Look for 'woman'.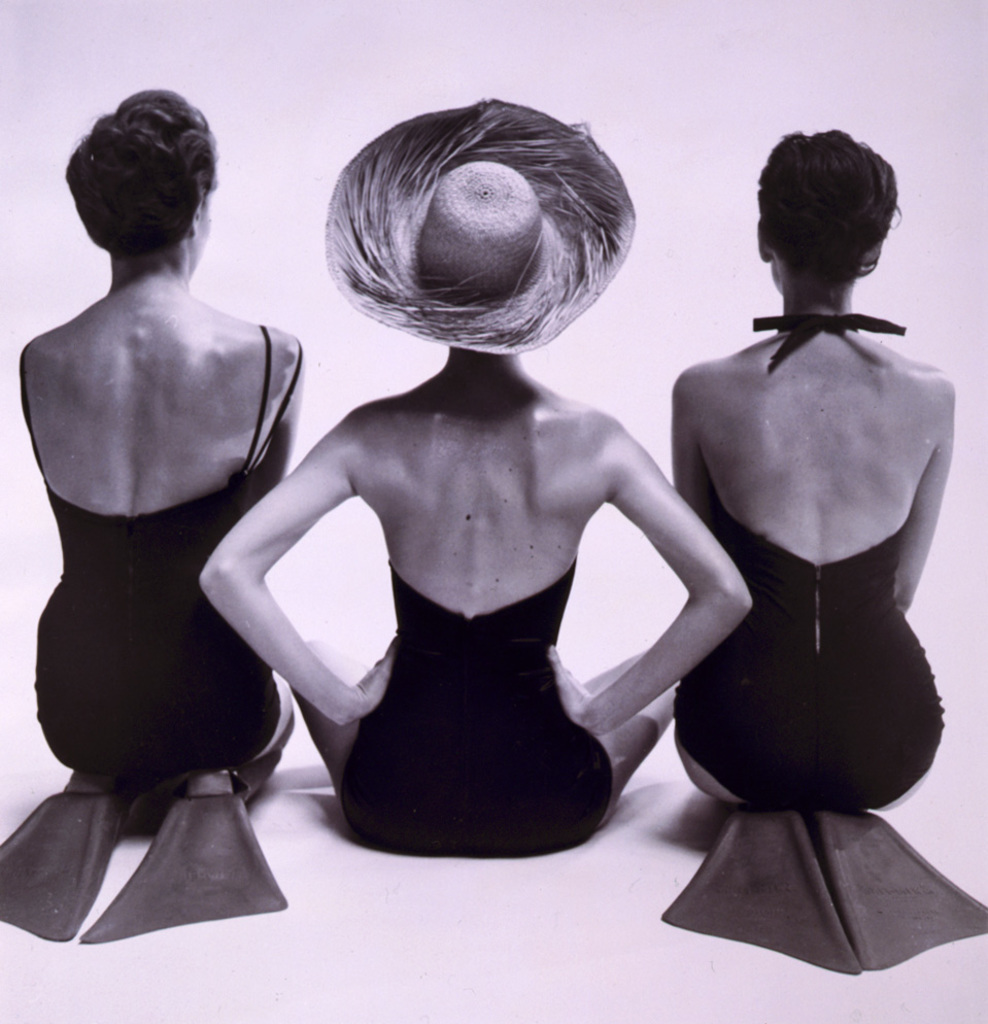
Found: Rect(668, 125, 957, 812).
